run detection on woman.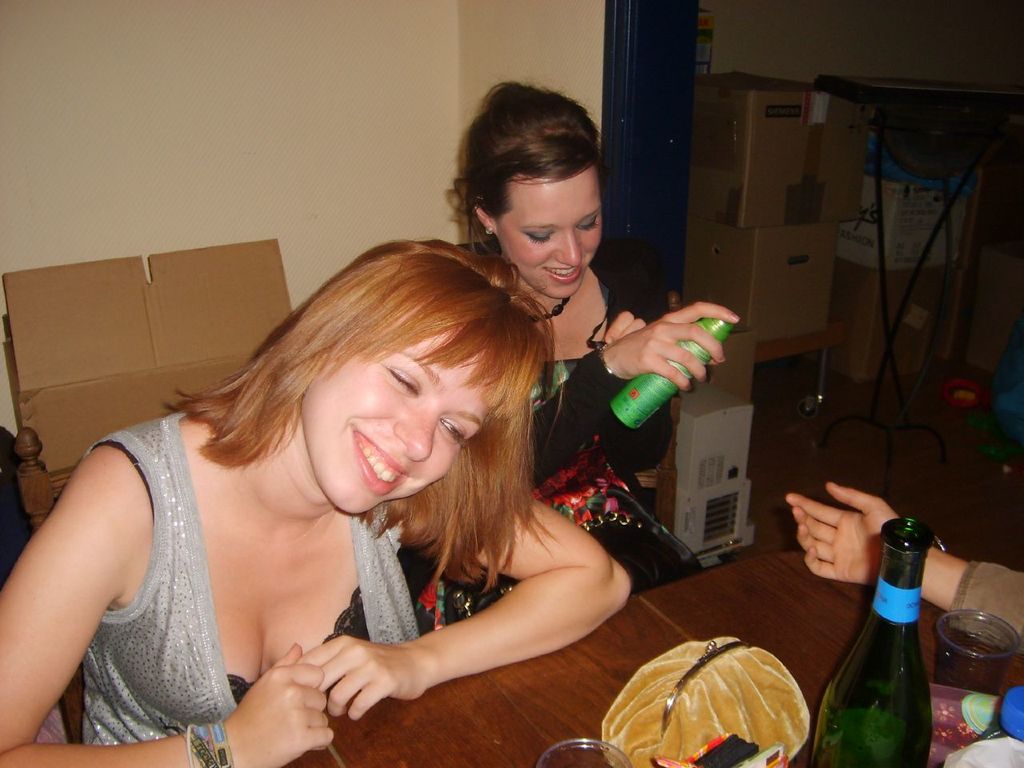
Result: <region>398, 79, 741, 637</region>.
